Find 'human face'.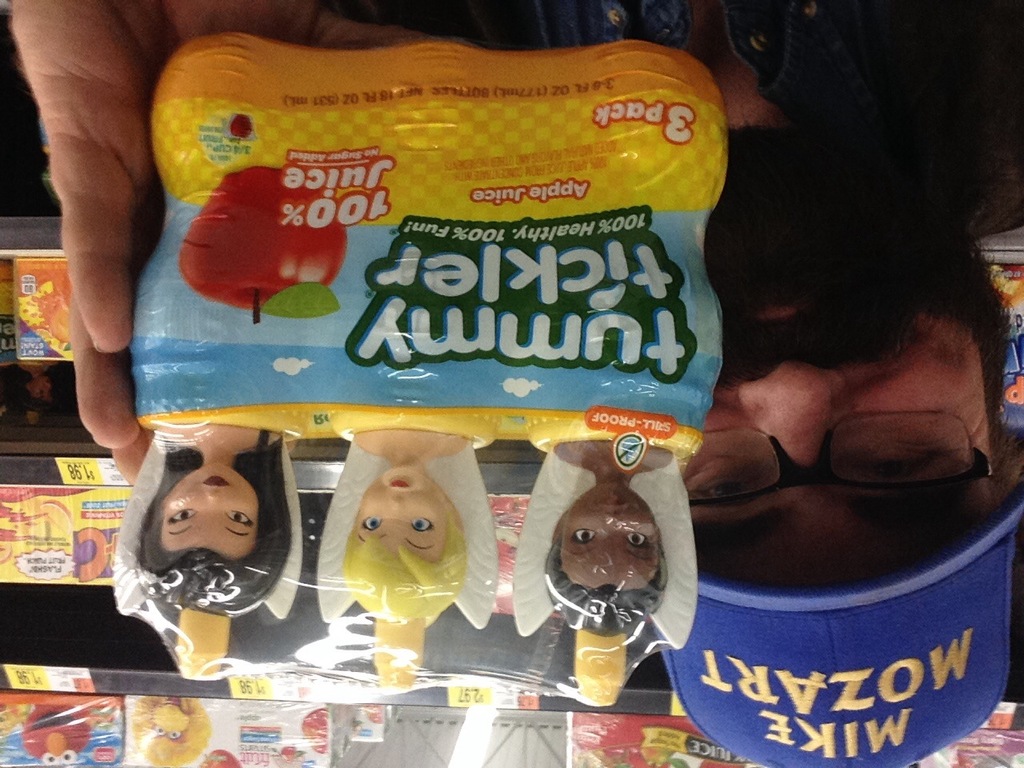
bbox(557, 482, 663, 590).
